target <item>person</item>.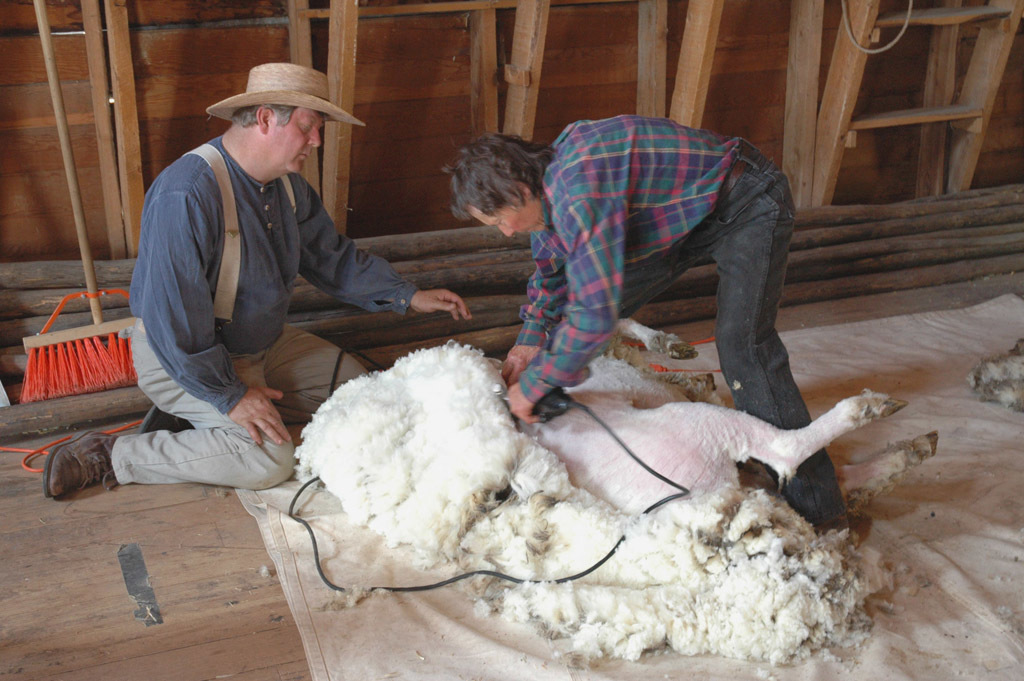
Target region: [x1=444, y1=111, x2=855, y2=543].
